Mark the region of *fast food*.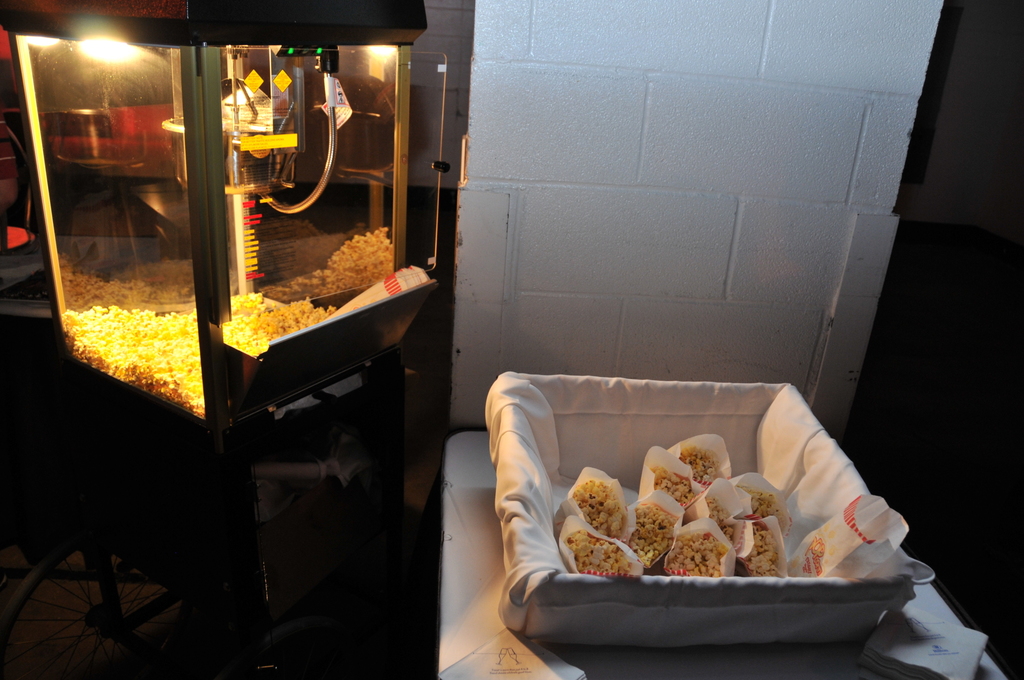
Region: rect(652, 455, 693, 524).
